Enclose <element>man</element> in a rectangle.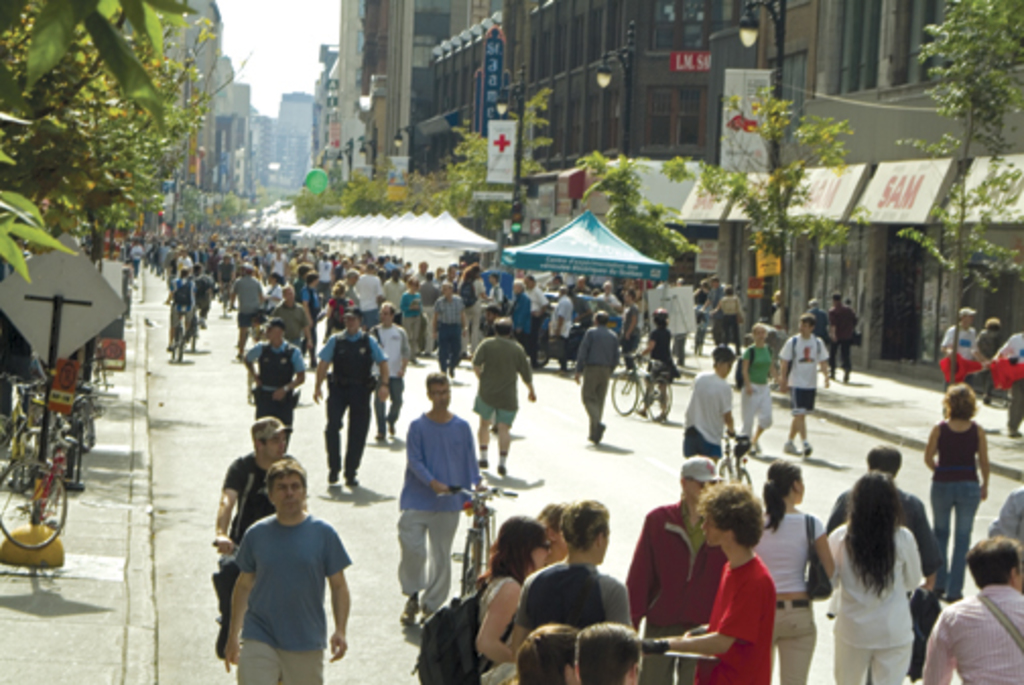
823:441:941:596.
